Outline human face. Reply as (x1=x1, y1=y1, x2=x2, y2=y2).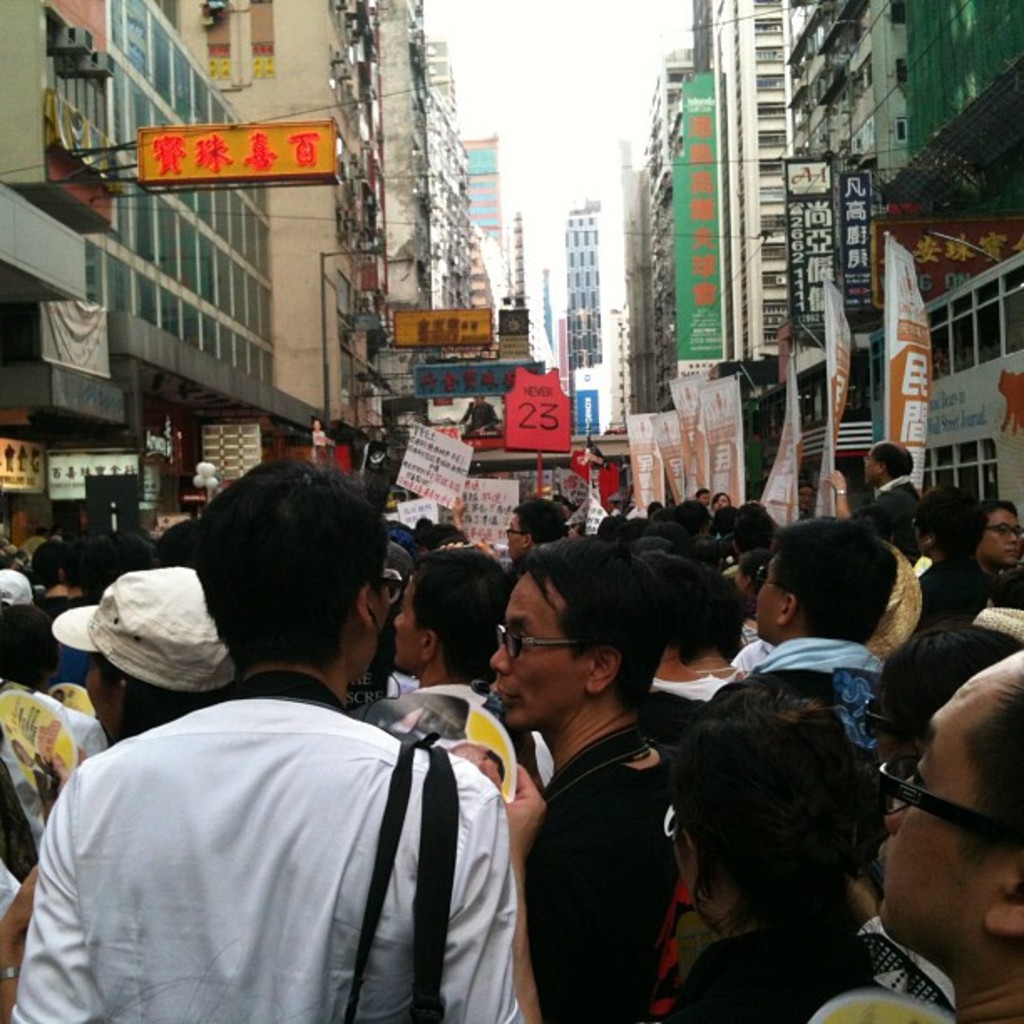
(x1=489, y1=572, x2=577, y2=726).
